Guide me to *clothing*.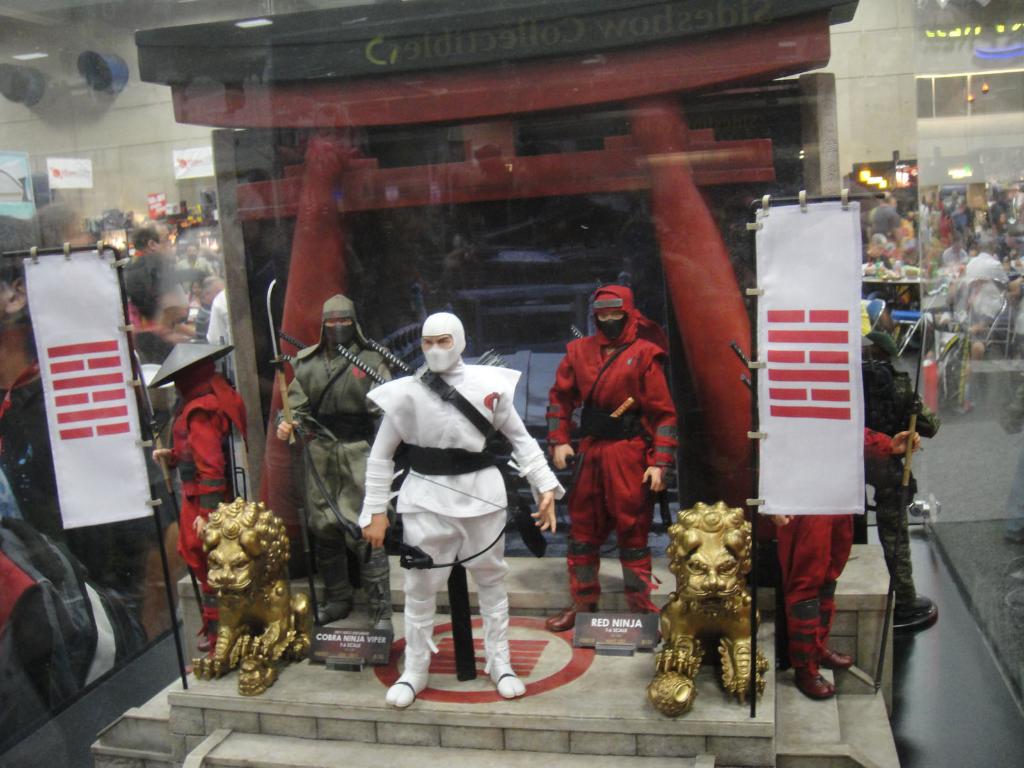
Guidance: (x1=172, y1=358, x2=250, y2=655).
